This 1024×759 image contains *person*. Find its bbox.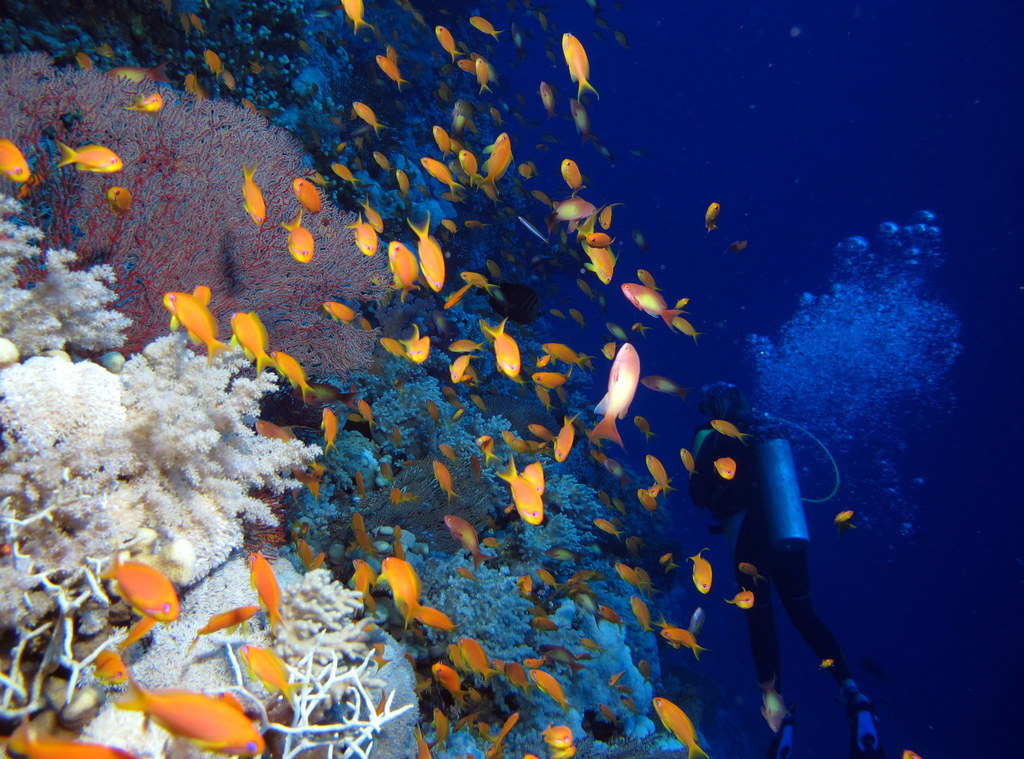
687, 373, 870, 758.
